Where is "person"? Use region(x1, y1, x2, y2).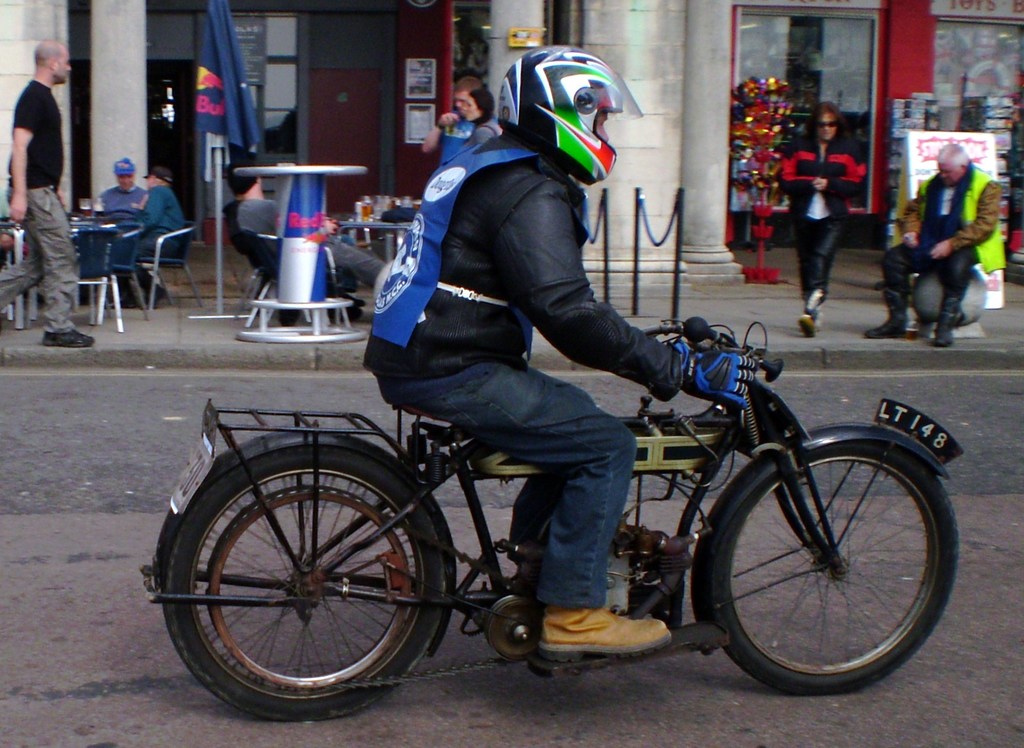
region(771, 101, 880, 336).
